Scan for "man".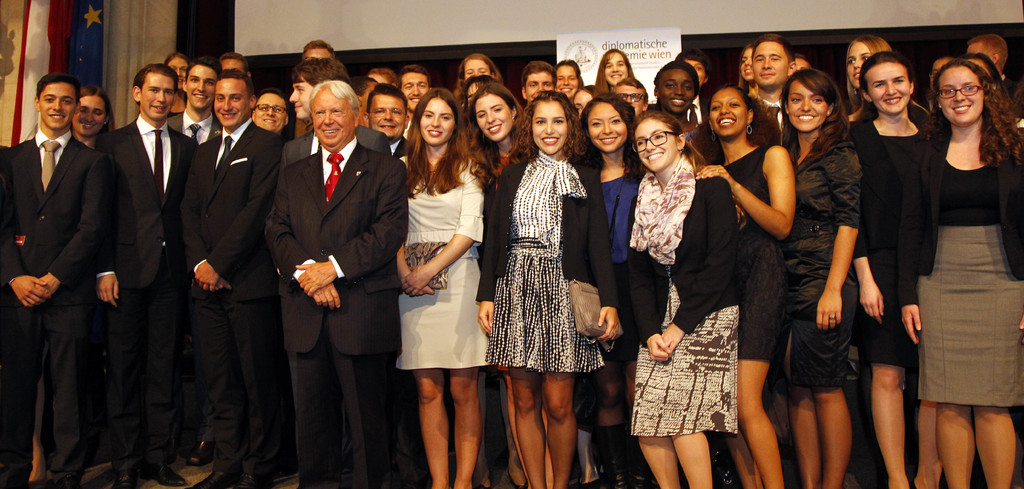
Scan result: <bbox>96, 61, 202, 488</bbox>.
